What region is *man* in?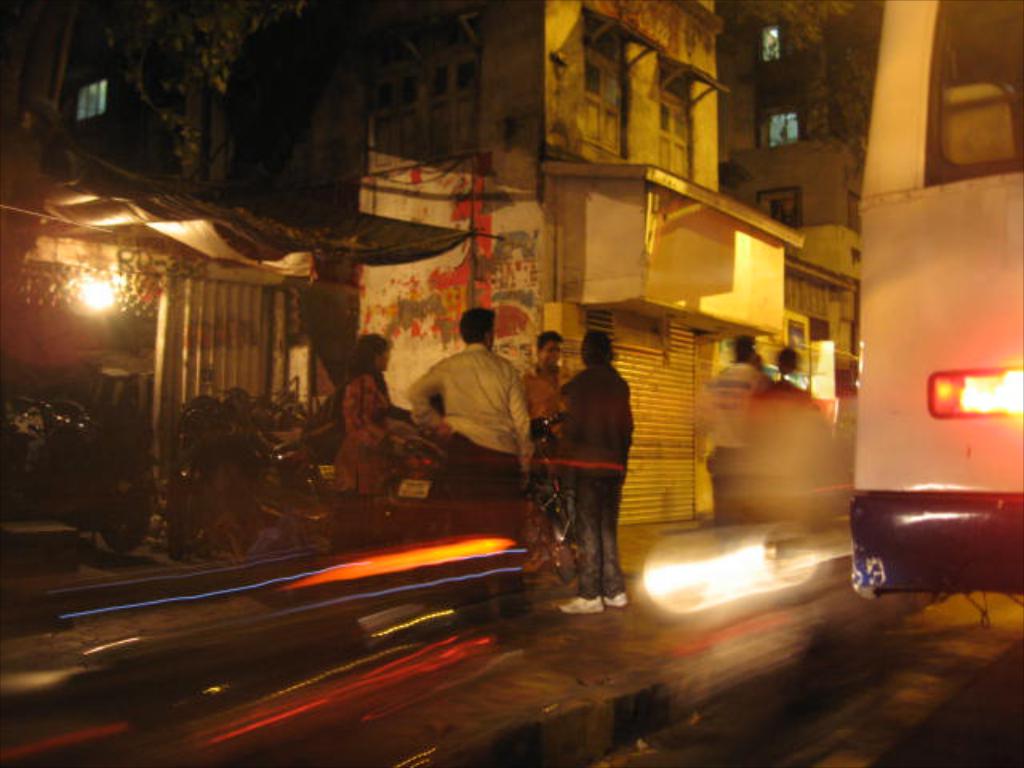
crop(406, 309, 539, 509).
